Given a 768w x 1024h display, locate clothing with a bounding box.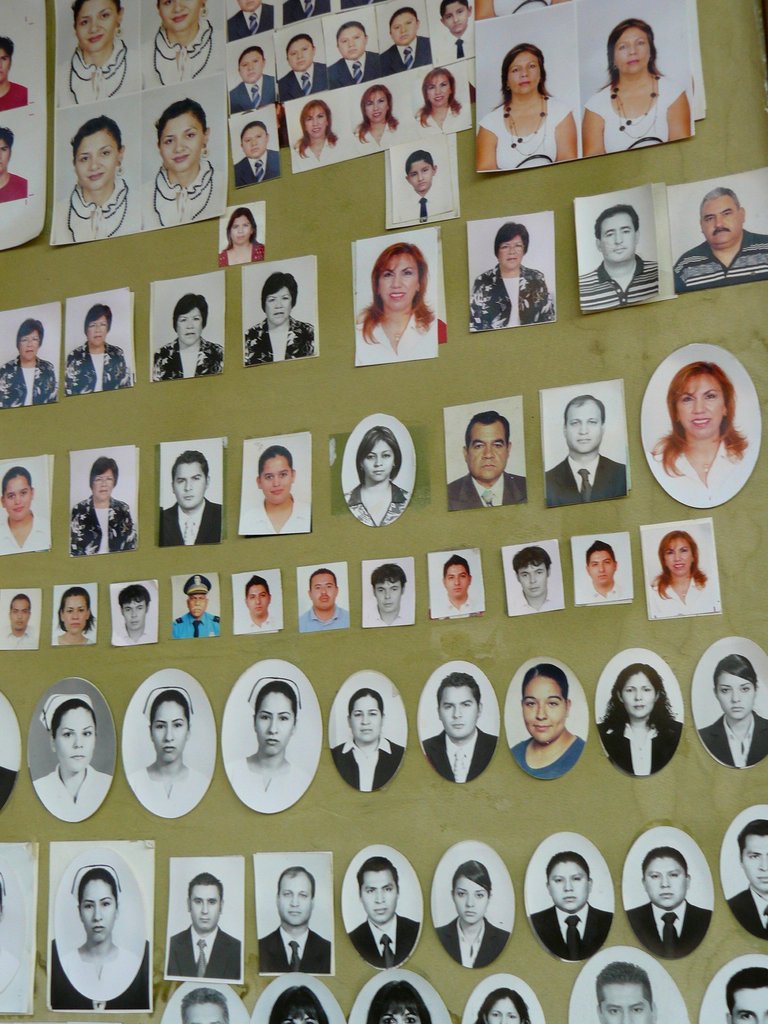
Located: [left=60, top=943, right=136, bottom=1001].
